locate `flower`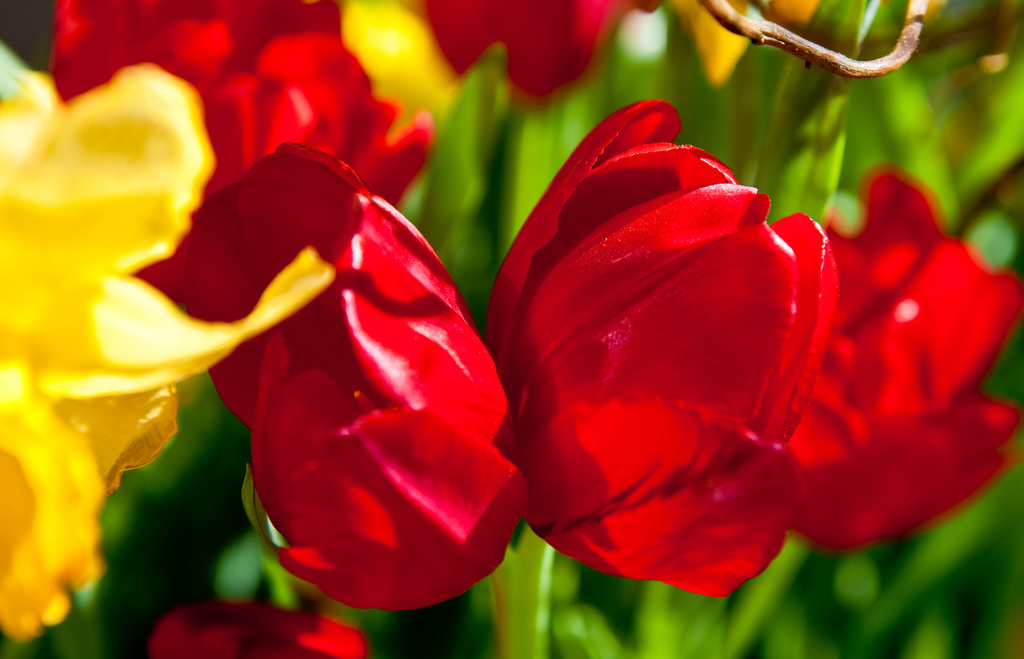
(x1=779, y1=164, x2=1023, y2=551)
